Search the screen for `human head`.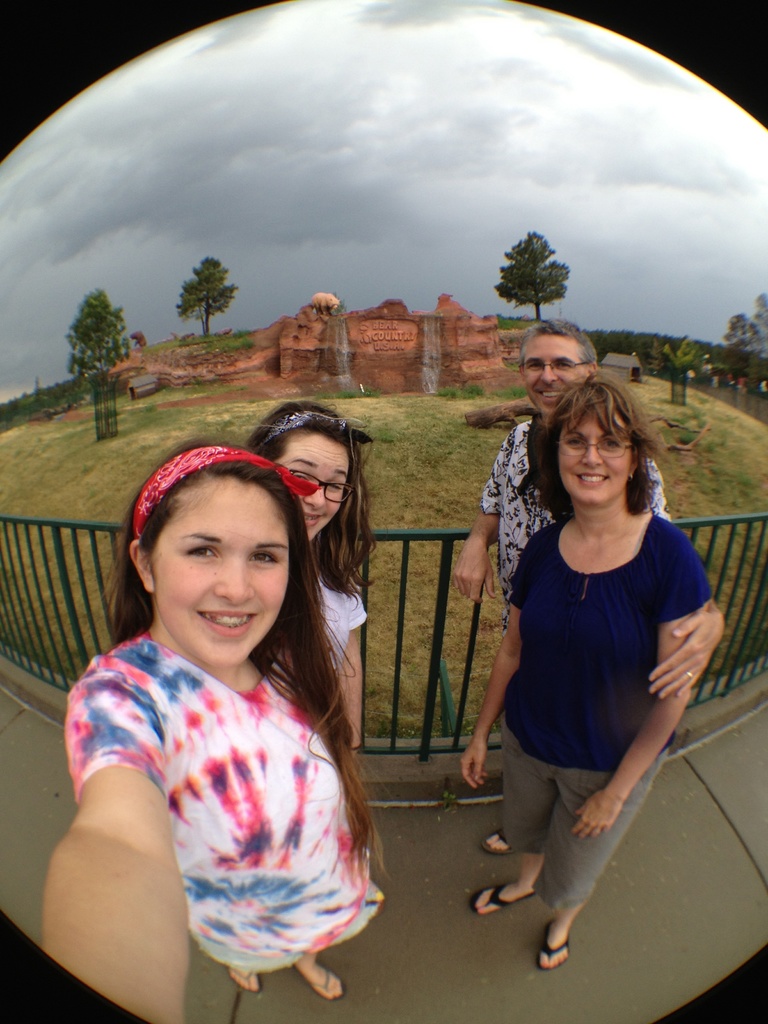
Found at select_region(518, 321, 597, 417).
